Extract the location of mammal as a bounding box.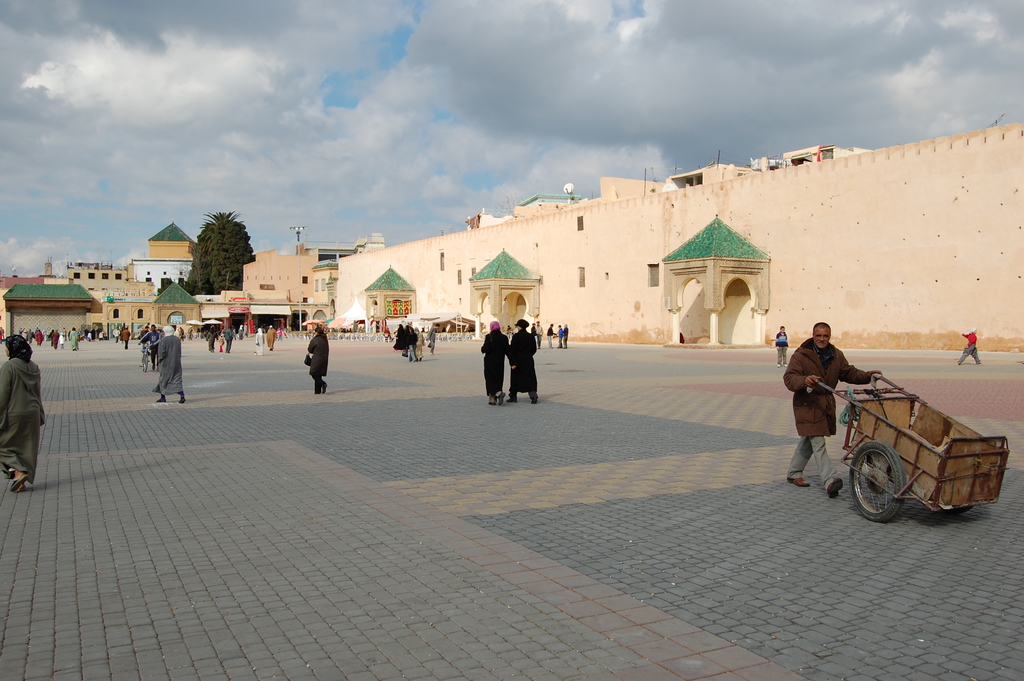
(0,332,47,491).
